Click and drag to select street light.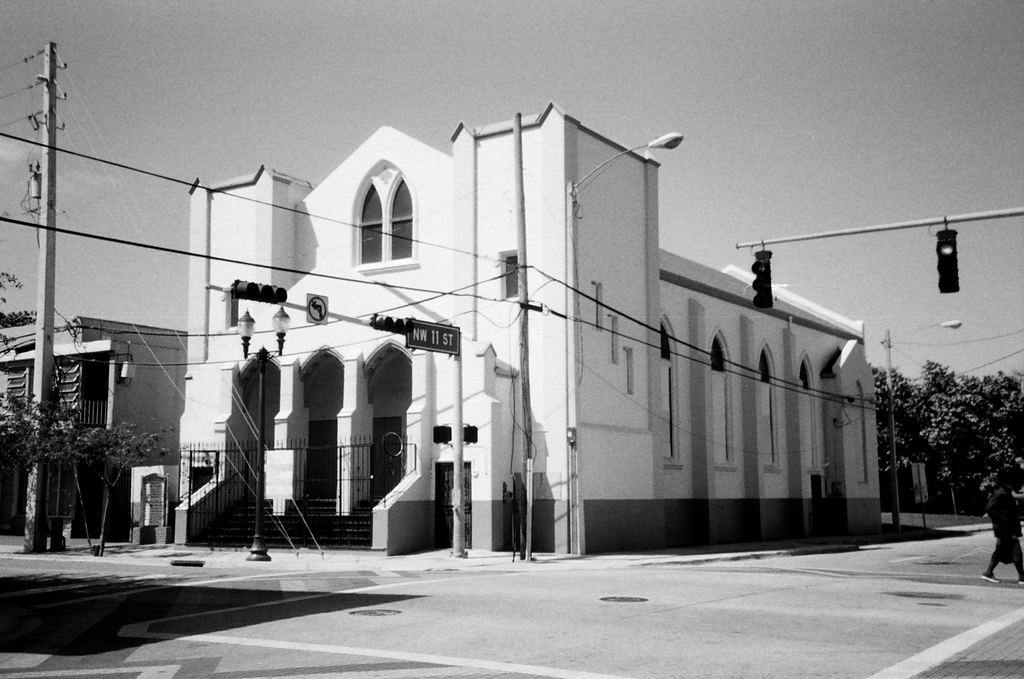
Selection: (left=229, top=306, right=290, bottom=568).
